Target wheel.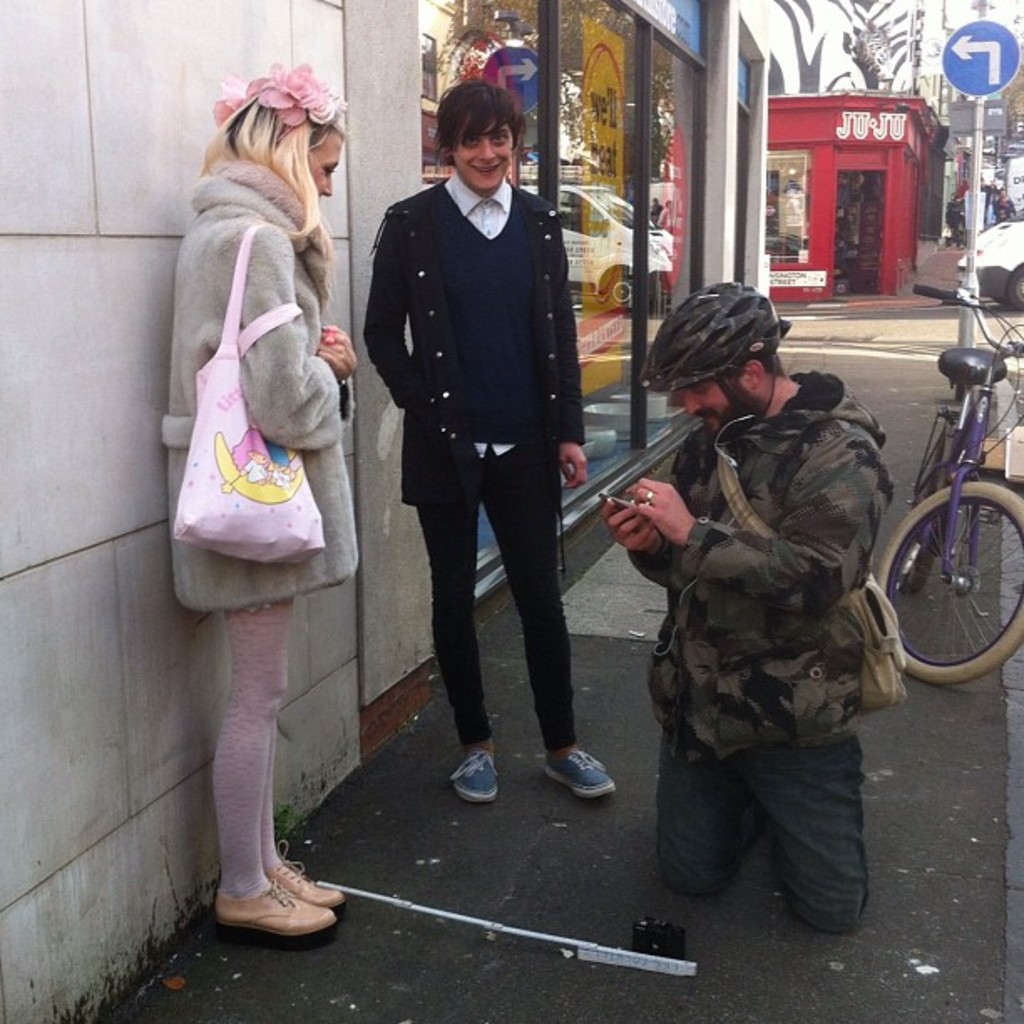
Target region: <region>870, 450, 1017, 701</region>.
